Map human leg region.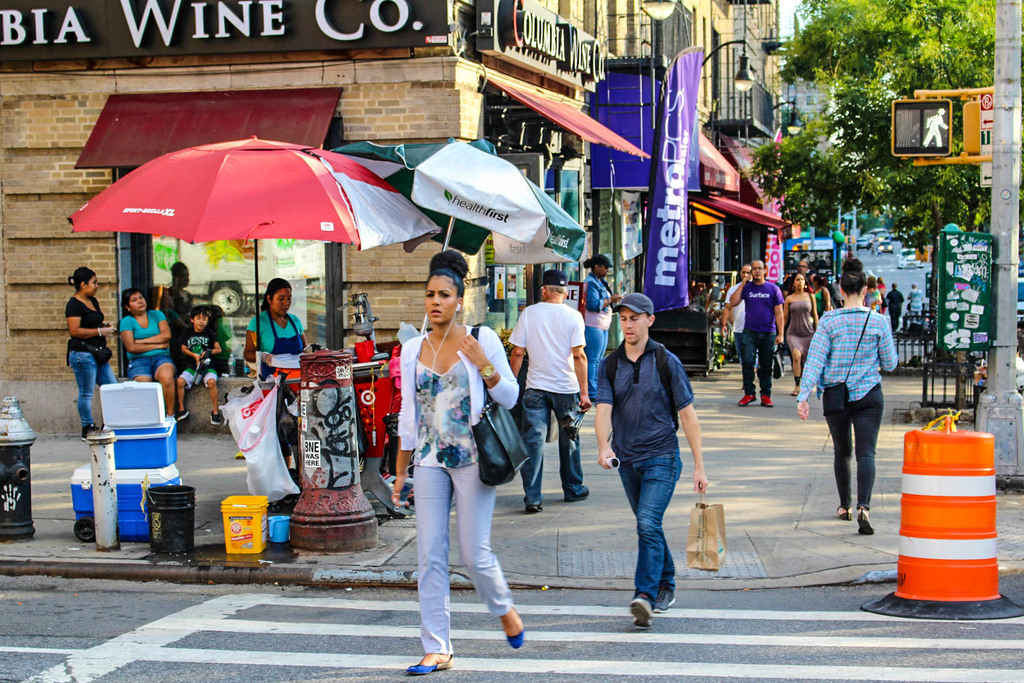
Mapped to {"left": 818, "top": 382, "right": 858, "bottom": 512}.
